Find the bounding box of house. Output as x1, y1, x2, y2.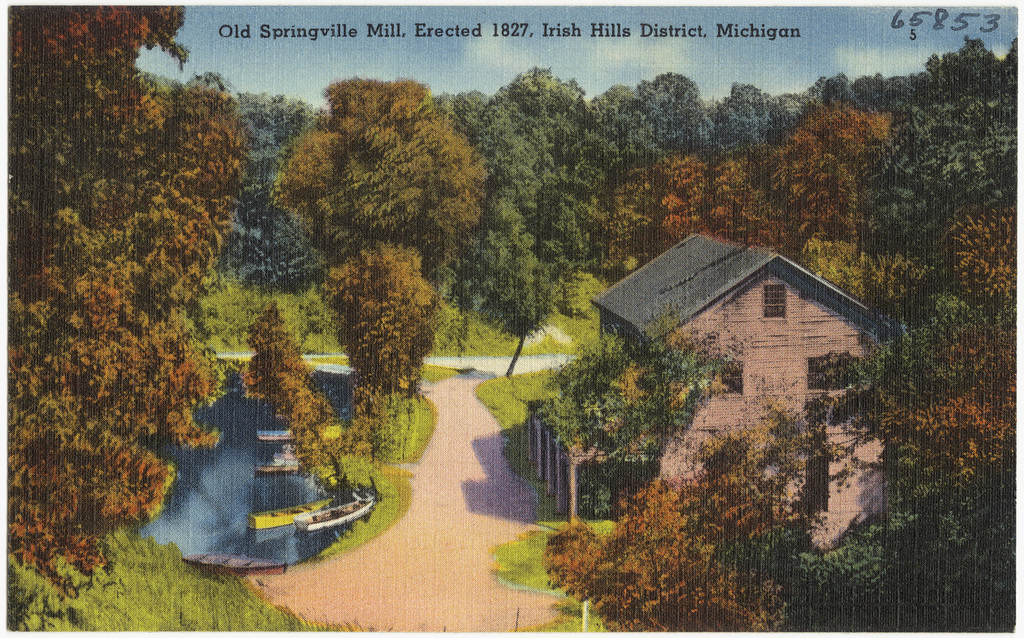
590, 229, 915, 544.
